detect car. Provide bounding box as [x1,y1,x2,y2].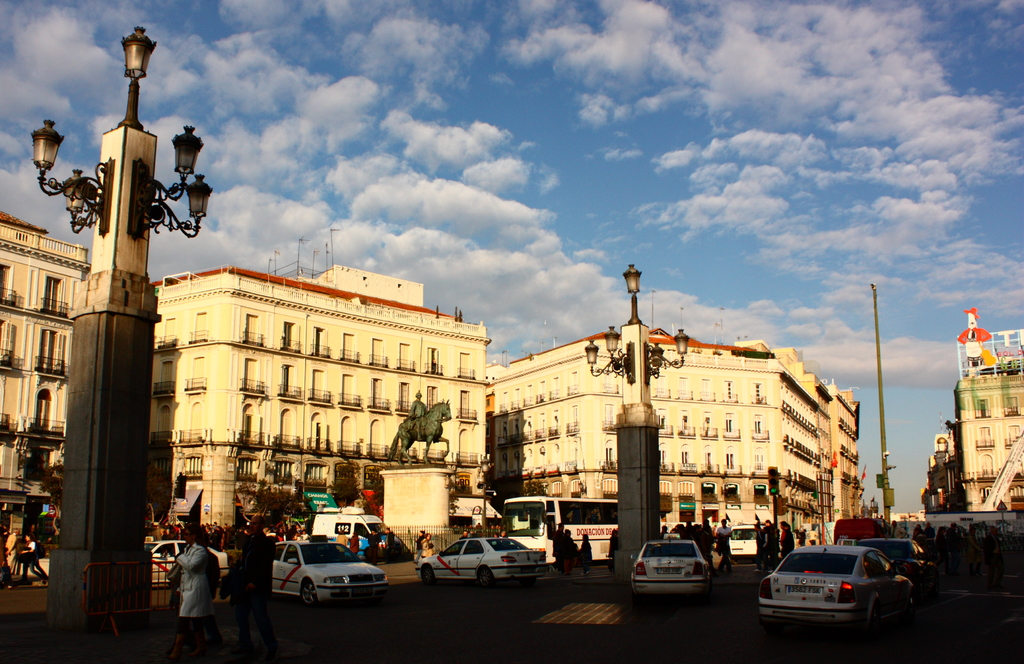
[630,535,714,597].
